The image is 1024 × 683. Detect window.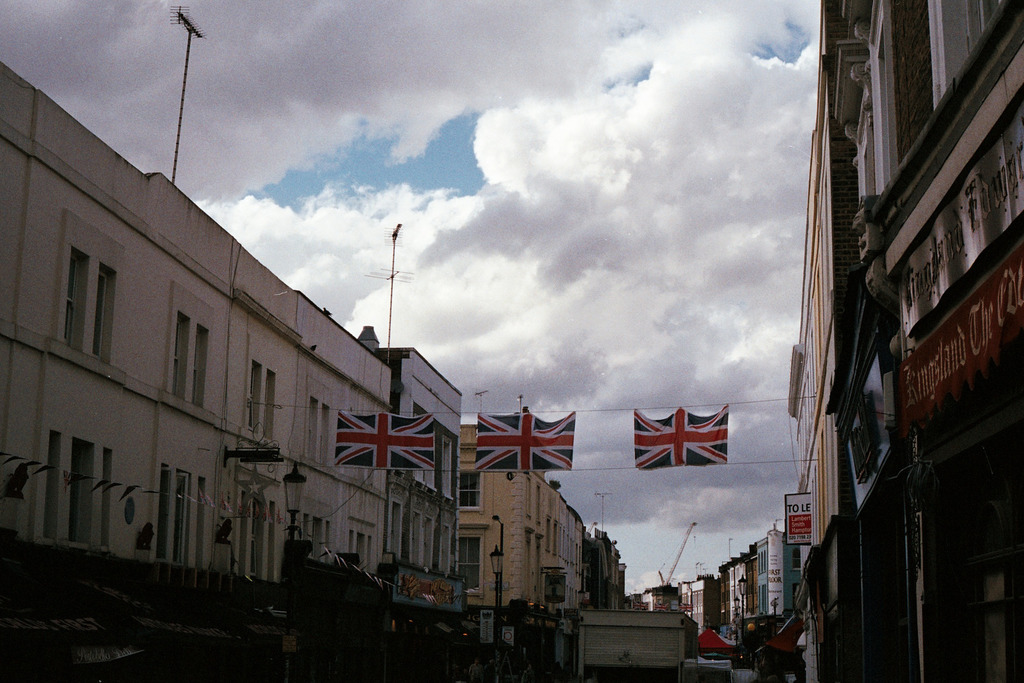
Detection: locate(47, 432, 61, 539).
